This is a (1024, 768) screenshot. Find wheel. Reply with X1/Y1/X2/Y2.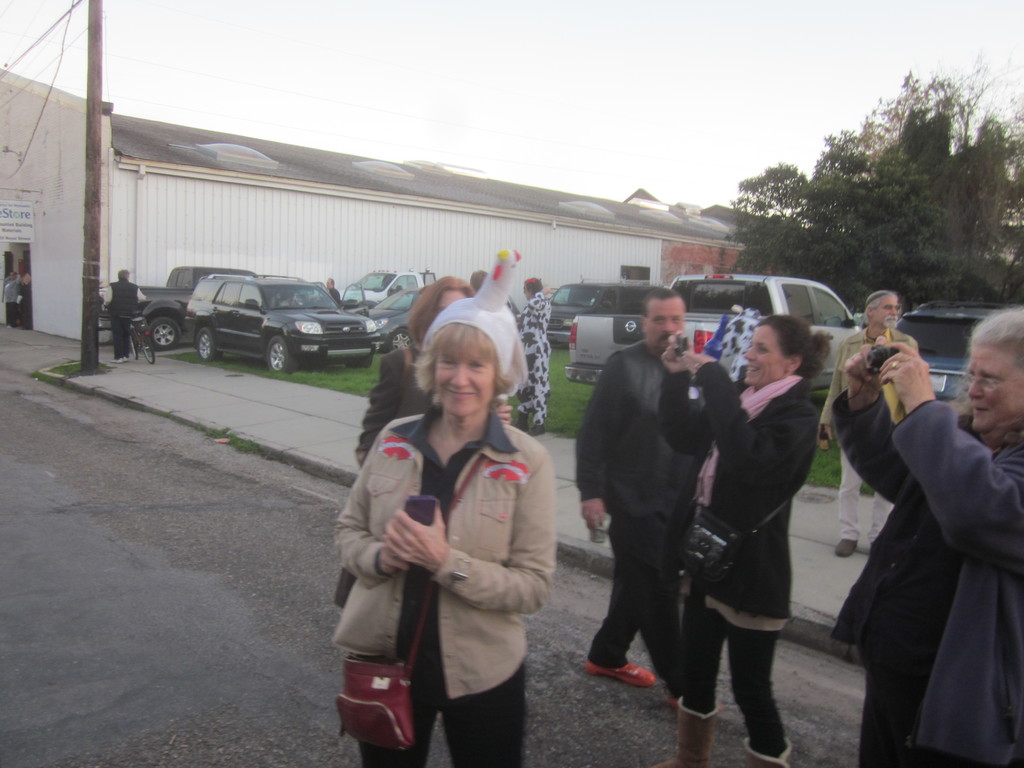
387/327/415/352.
